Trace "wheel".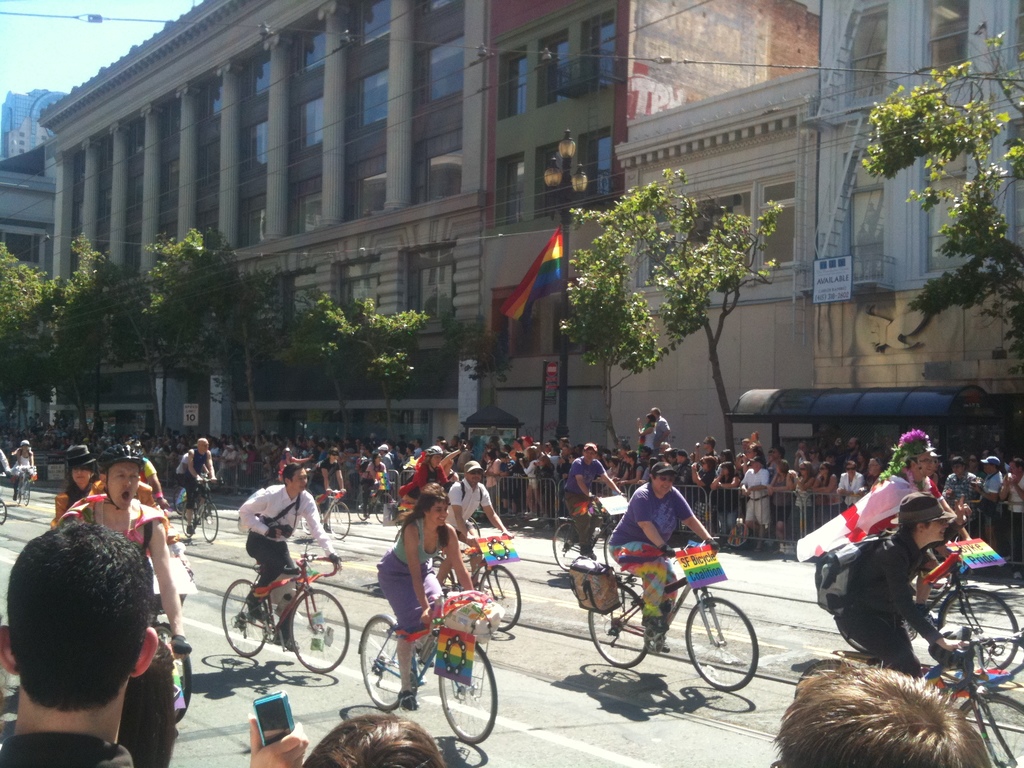
Traced to locate(589, 586, 645, 668).
